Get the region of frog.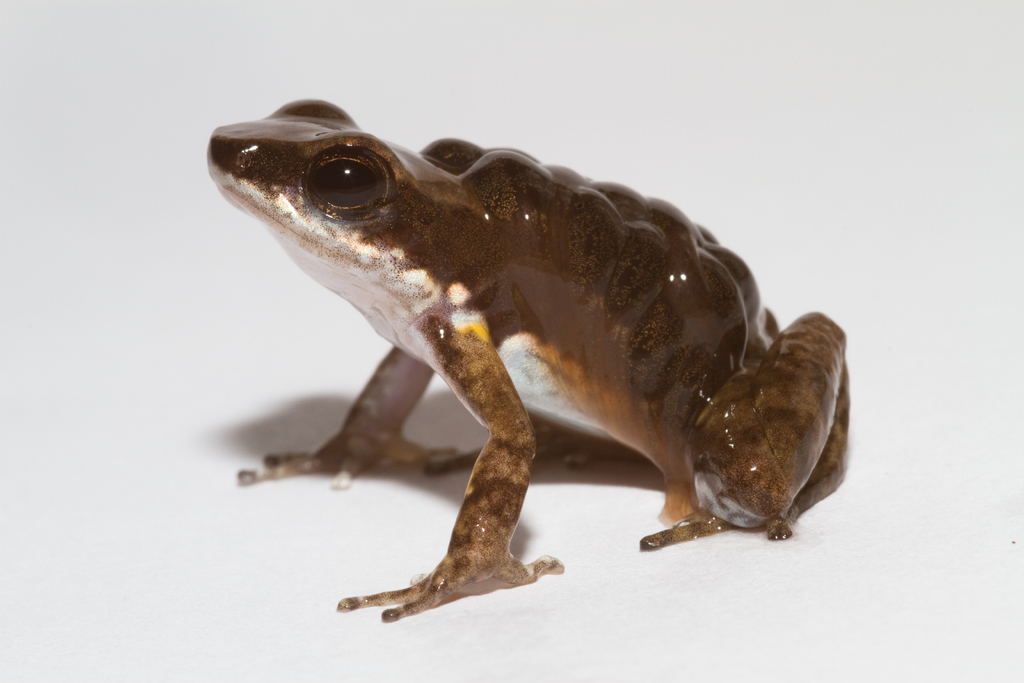
(x1=211, y1=100, x2=853, y2=623).
